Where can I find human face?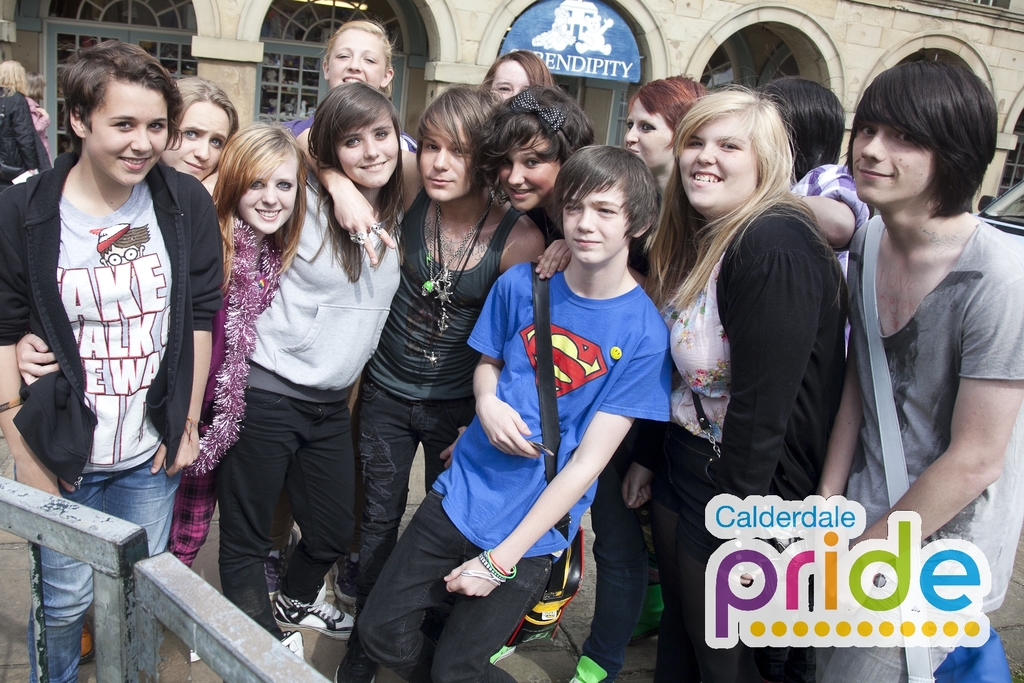
You can find it at (left=563, top=172, right=636, bottom=265).
